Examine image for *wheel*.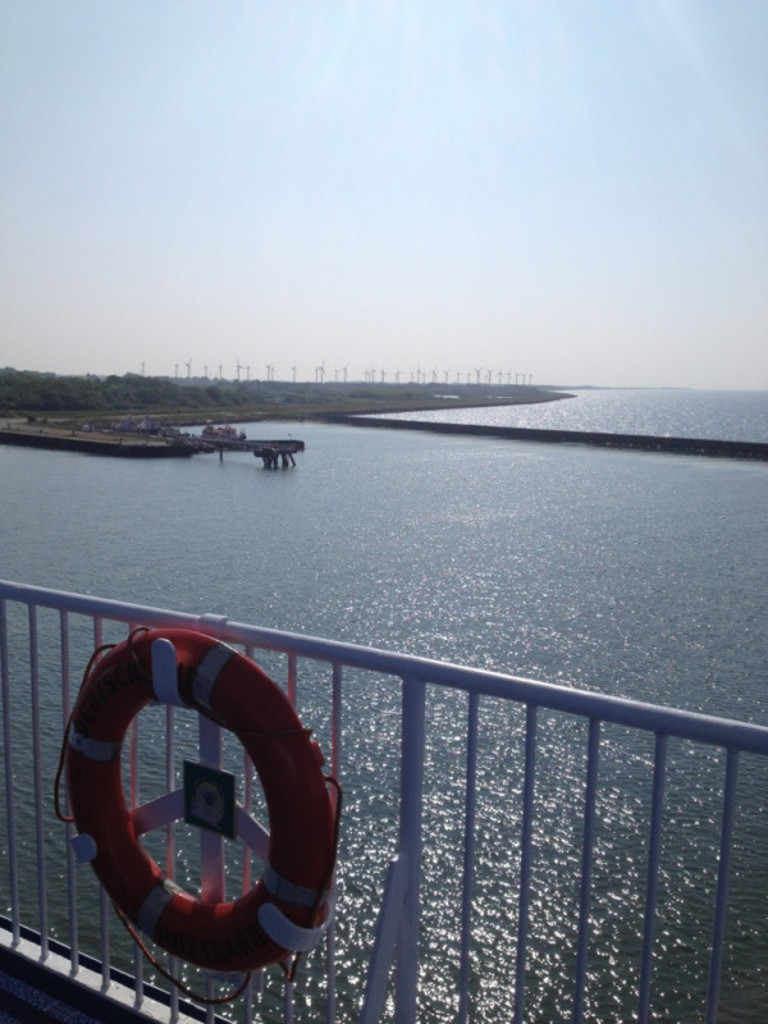
Examination result: box=[64, 627, 333, 968].
